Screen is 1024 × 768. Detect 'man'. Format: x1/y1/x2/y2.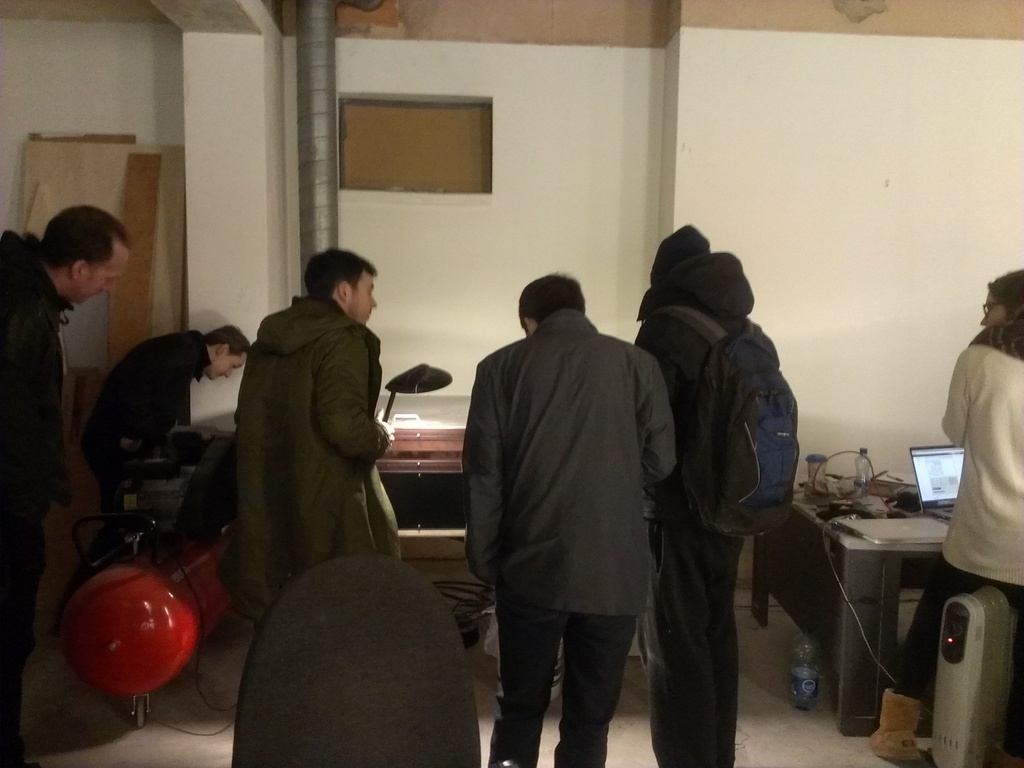
231/241/408/627.
